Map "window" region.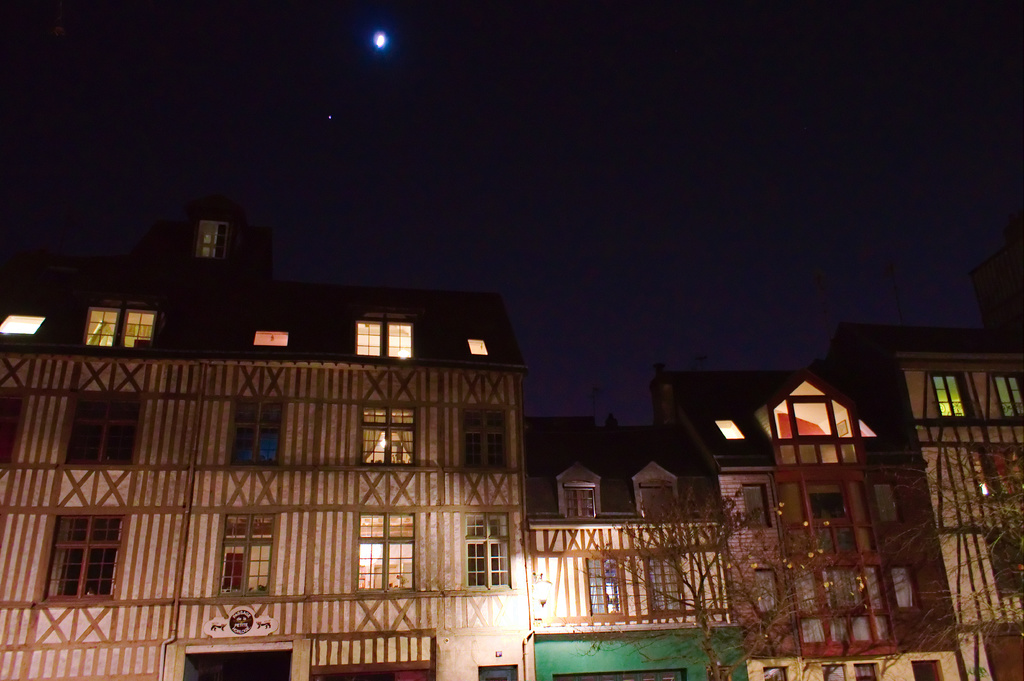
Mapped to {"x1": 0, "y1": 390, "x2": 20, "y2": 467}.
